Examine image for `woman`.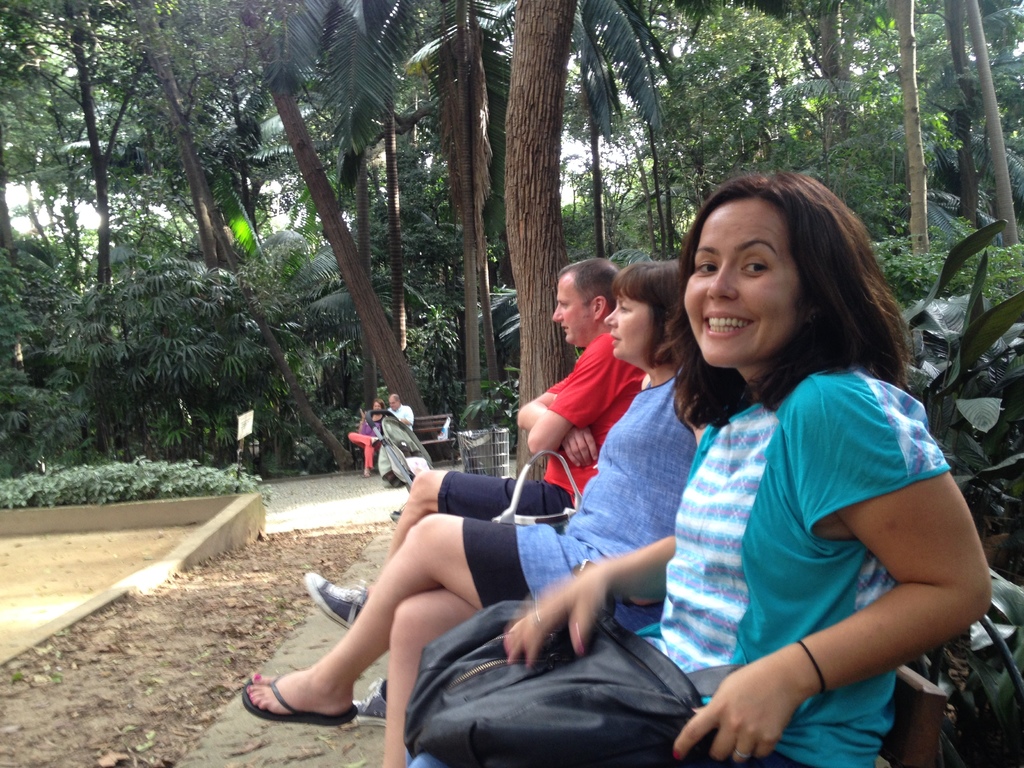
Examination result: box=[385, 163, 998, 767].
